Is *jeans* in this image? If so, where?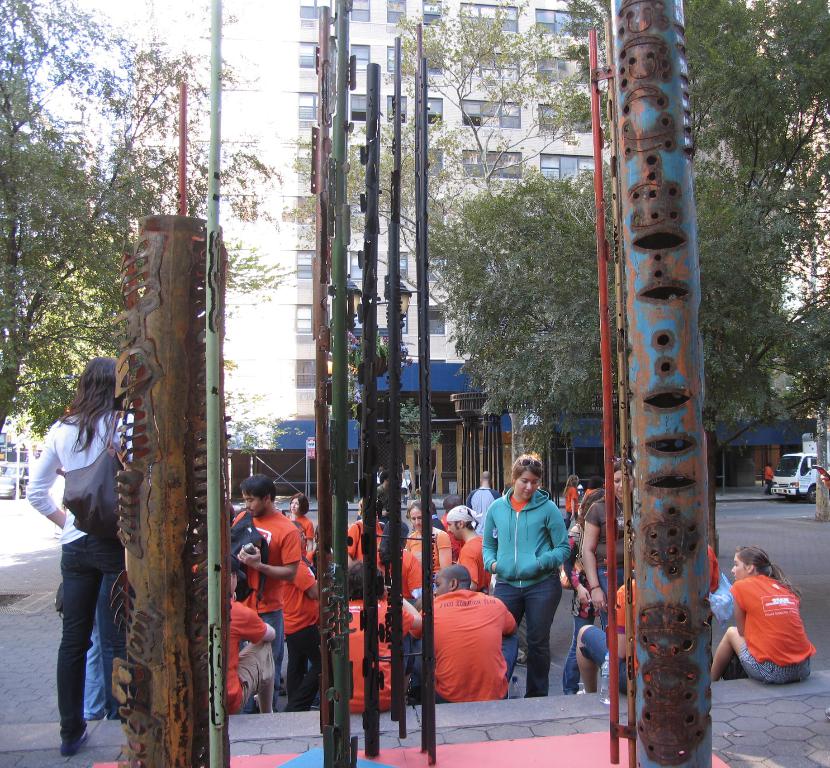
Yes, at [500, 580, 565, 690].
